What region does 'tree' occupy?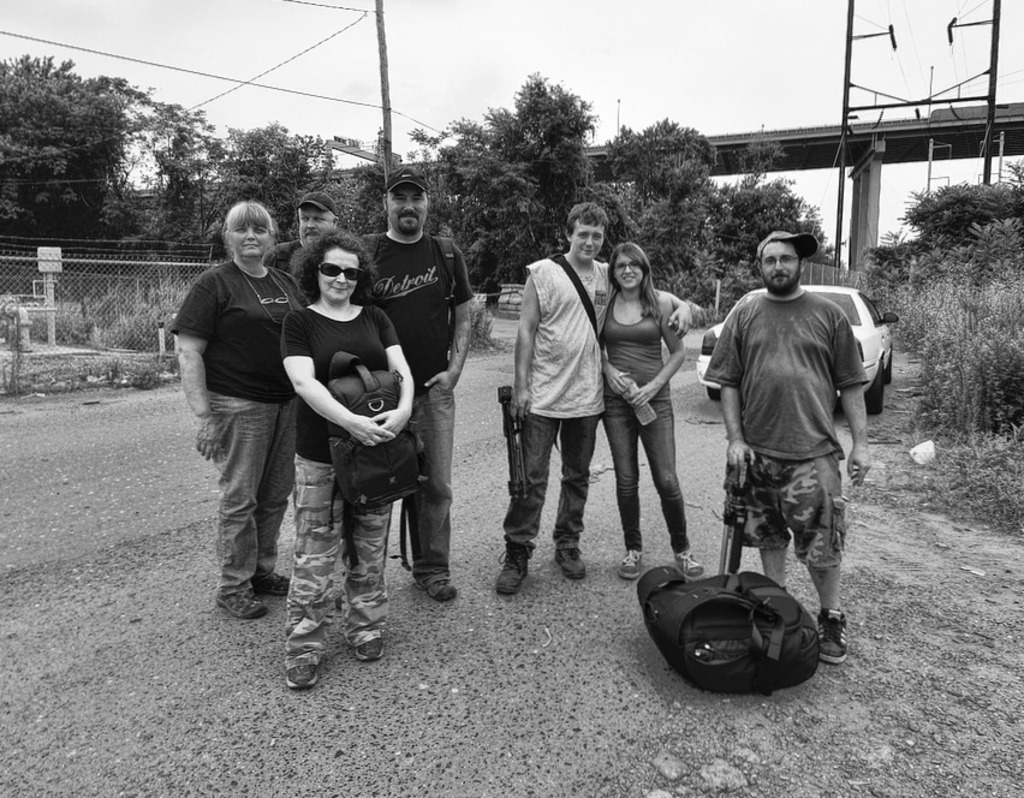
107:69:163:218.
